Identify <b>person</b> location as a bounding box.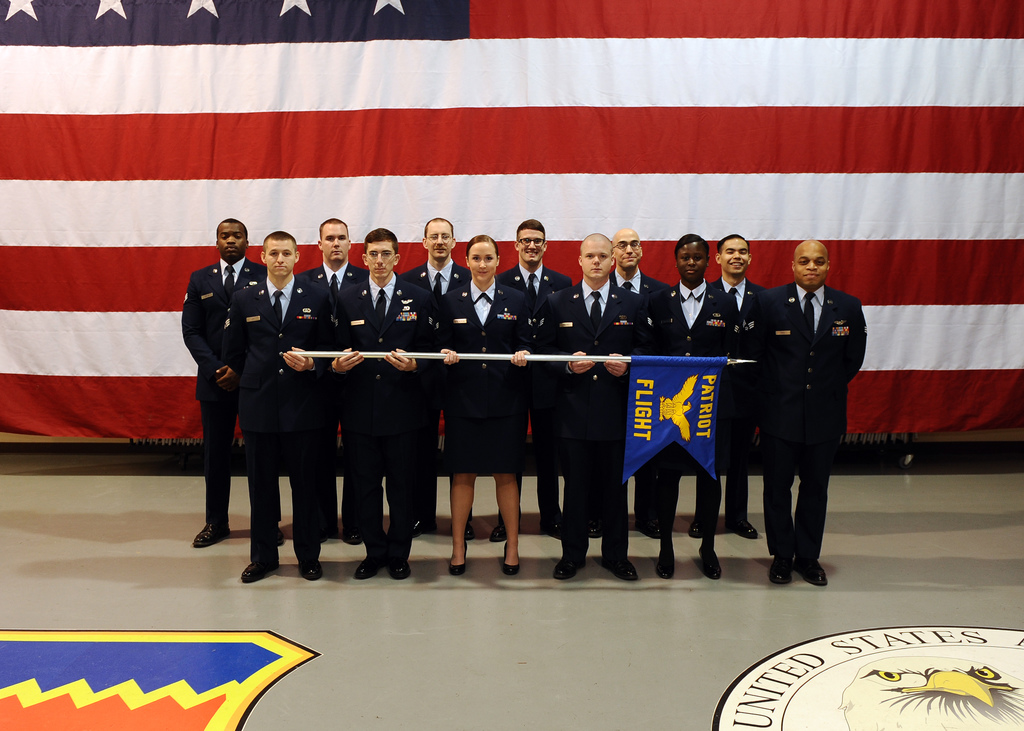
337/224/435/579.
